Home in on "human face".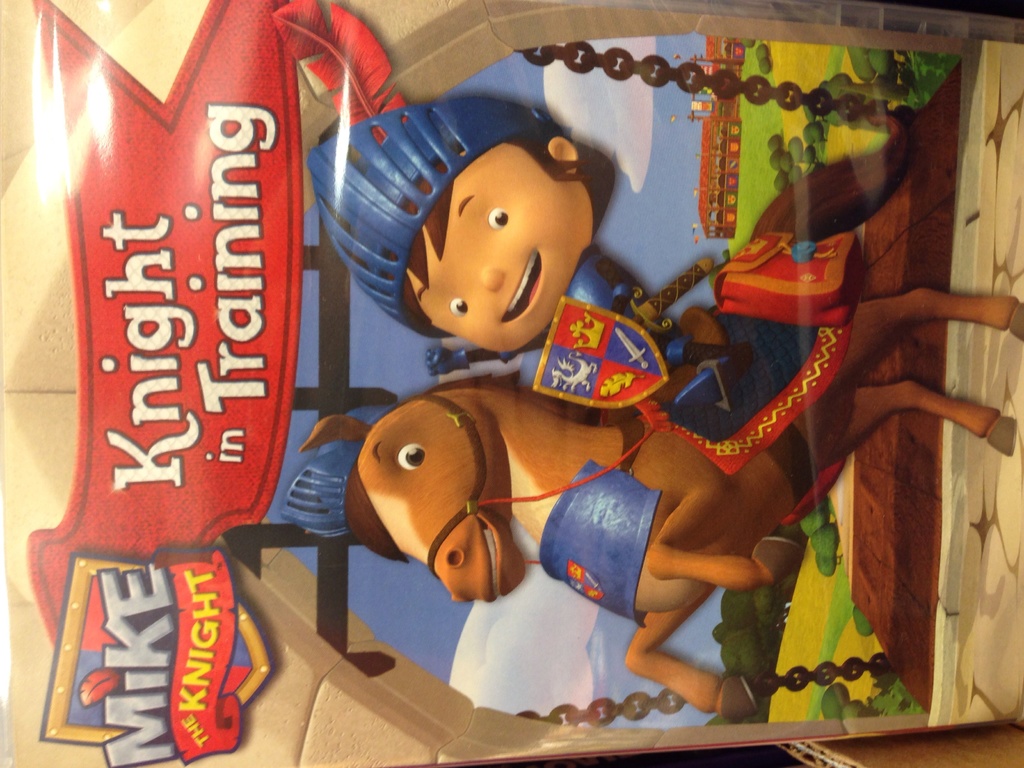
Homed in at {"left": 410, "top": 141, "right": 595, "bottom": 358}.
